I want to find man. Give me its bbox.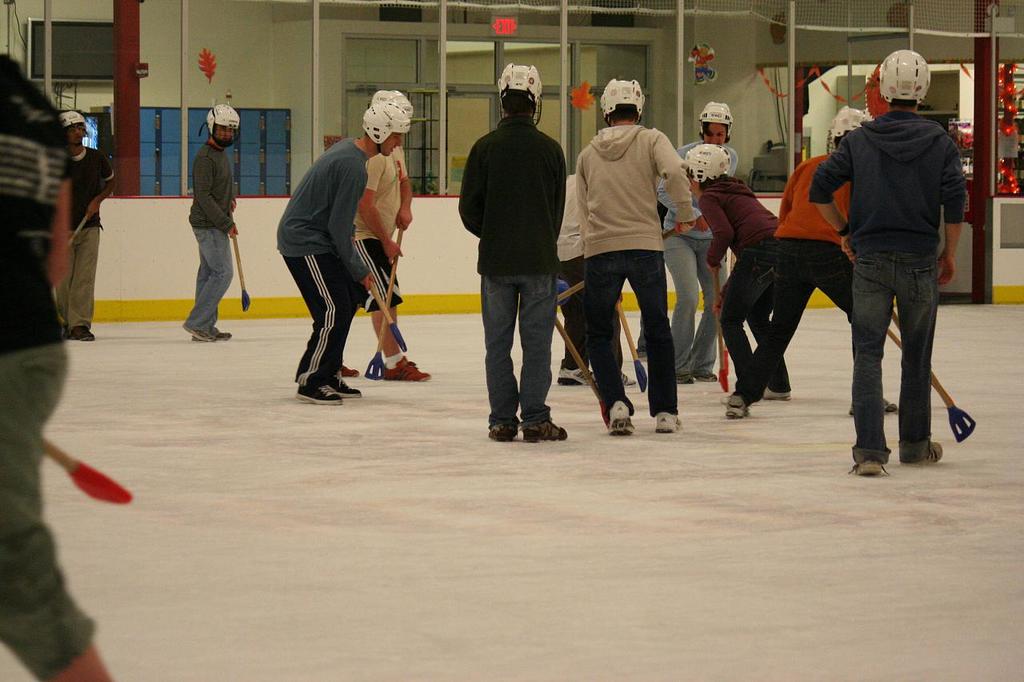
[553,166,602,388].
